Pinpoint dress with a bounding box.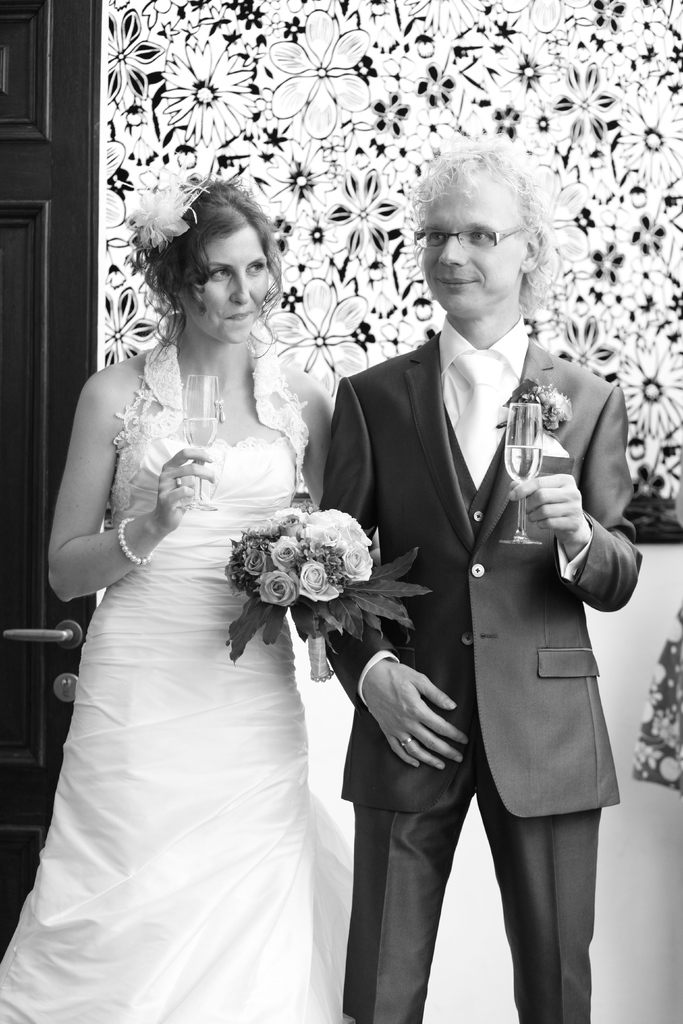
BBox(0, 336, 360, 1023).
